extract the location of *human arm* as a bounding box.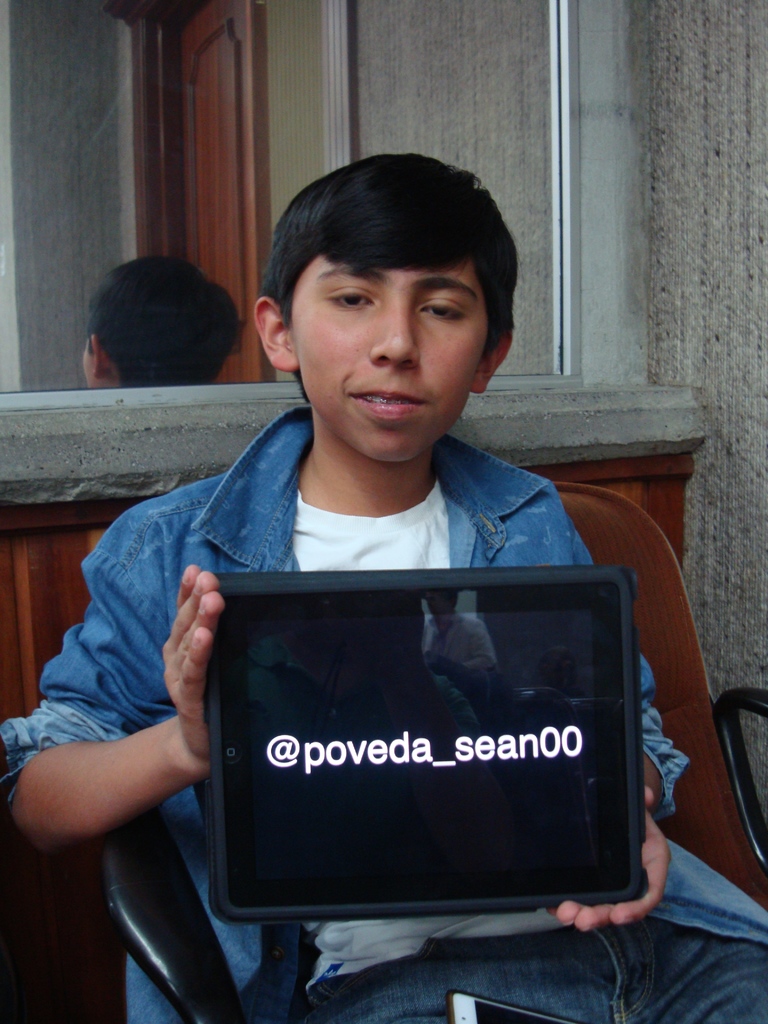
bbox=[577, 659, 689, 924].
